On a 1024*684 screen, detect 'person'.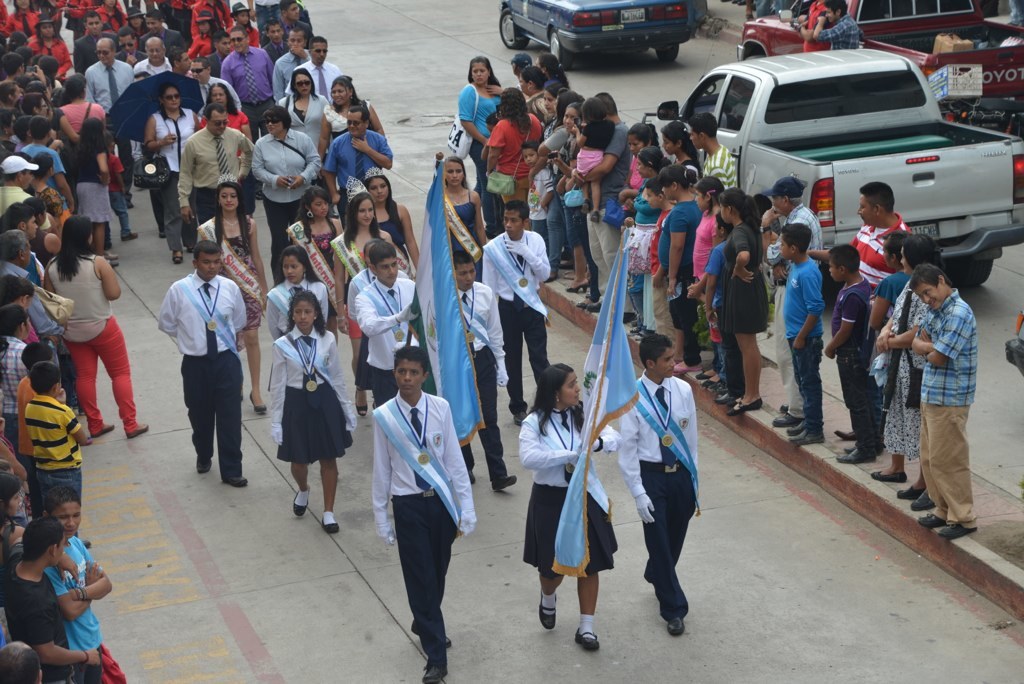
box=[812, 0, 865, 49].
